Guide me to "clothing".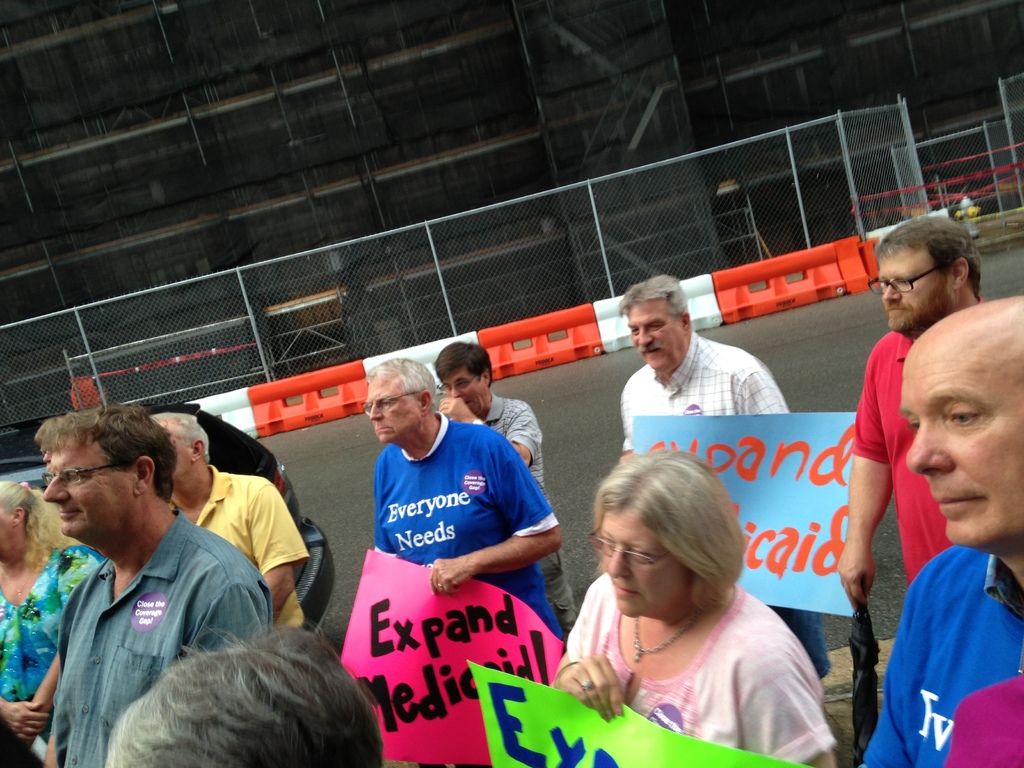
Guidance: l=36, t=503, r=272, b=767.
